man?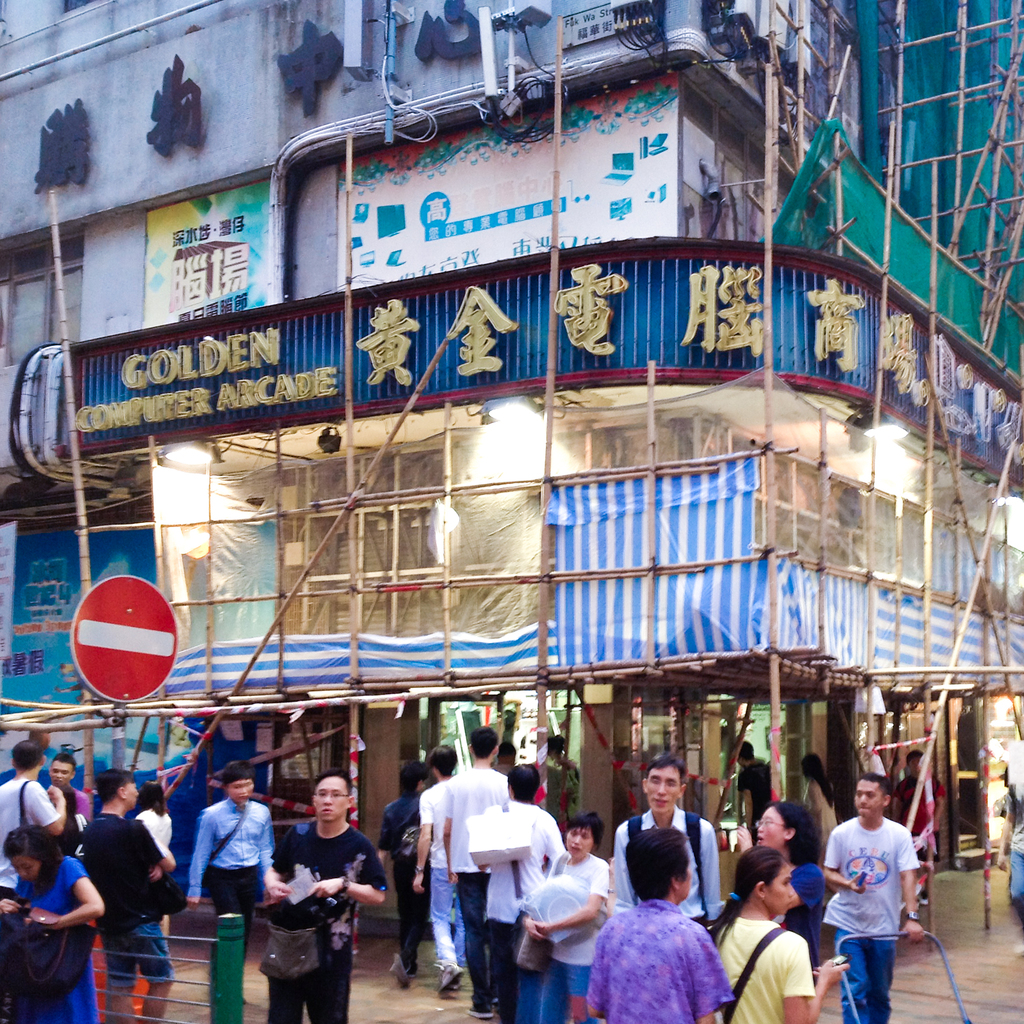
[470, 762, 566, 1021]
